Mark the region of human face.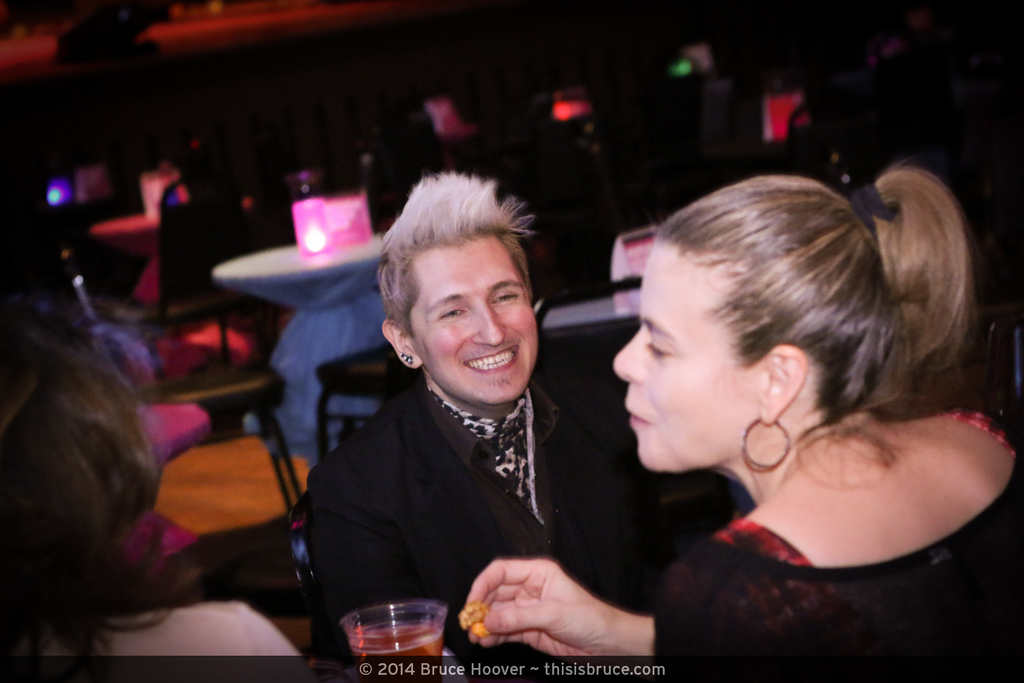
Region: left=408, top=237, right=541, bottom=406.
